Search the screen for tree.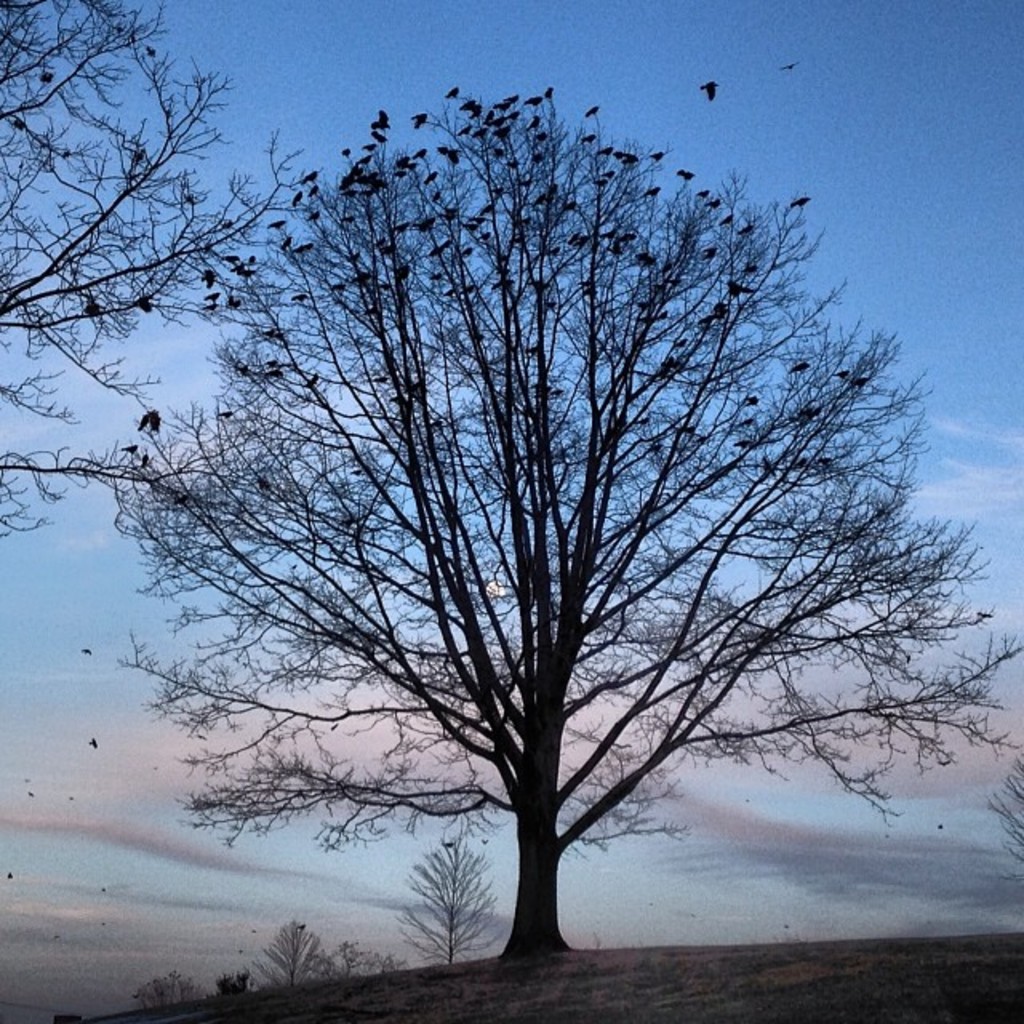
Found at box(402, 842, 501, 968).
